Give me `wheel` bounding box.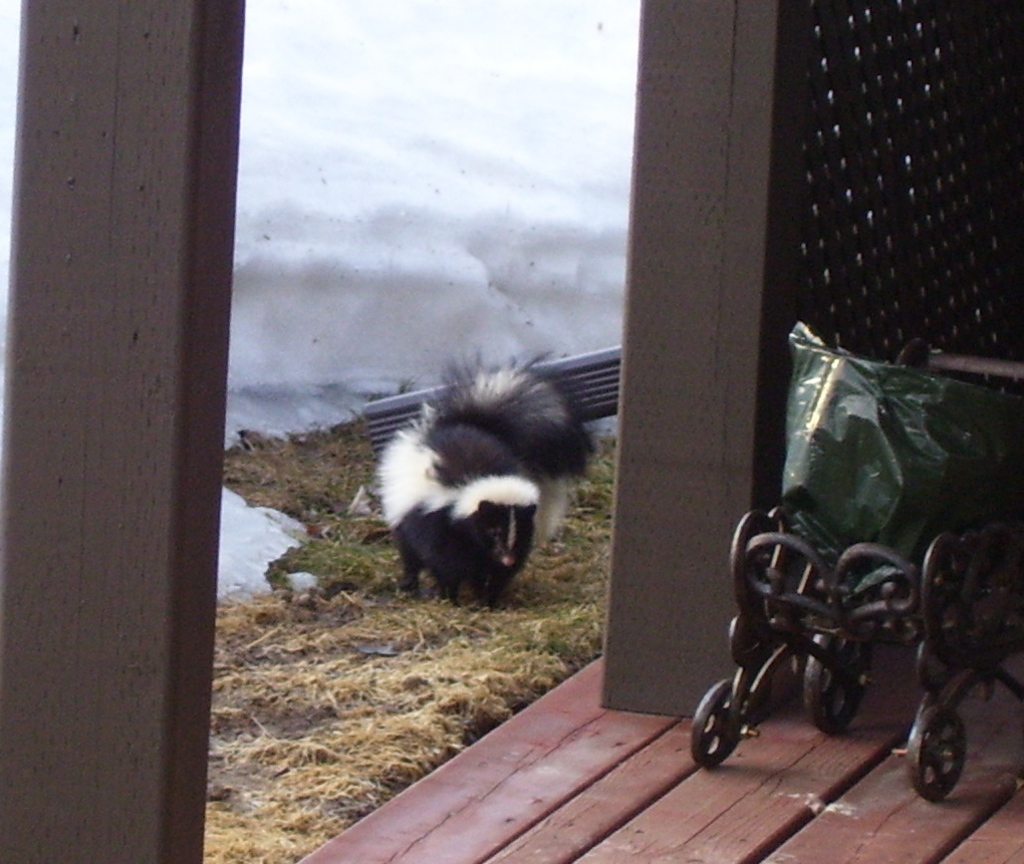
region(904, 701, 967, 801).
